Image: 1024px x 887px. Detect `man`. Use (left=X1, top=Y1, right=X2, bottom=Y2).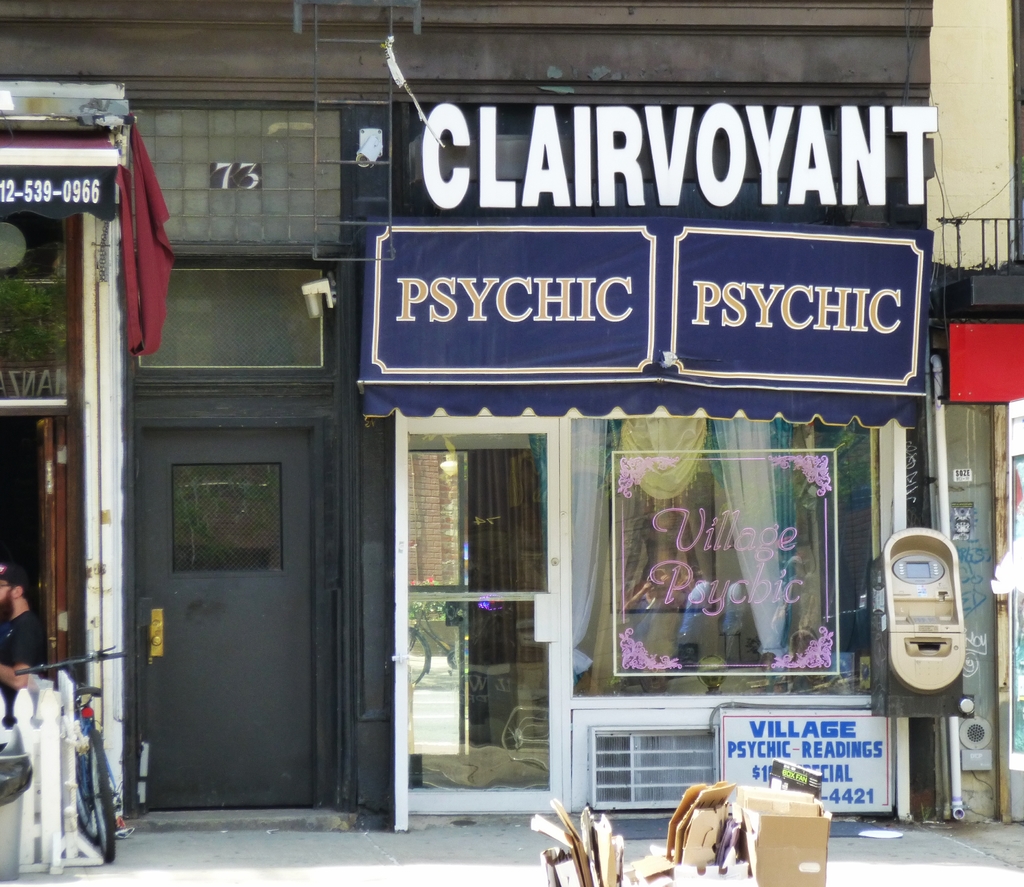
(left=0, top=553, right=71, bottom=738).
